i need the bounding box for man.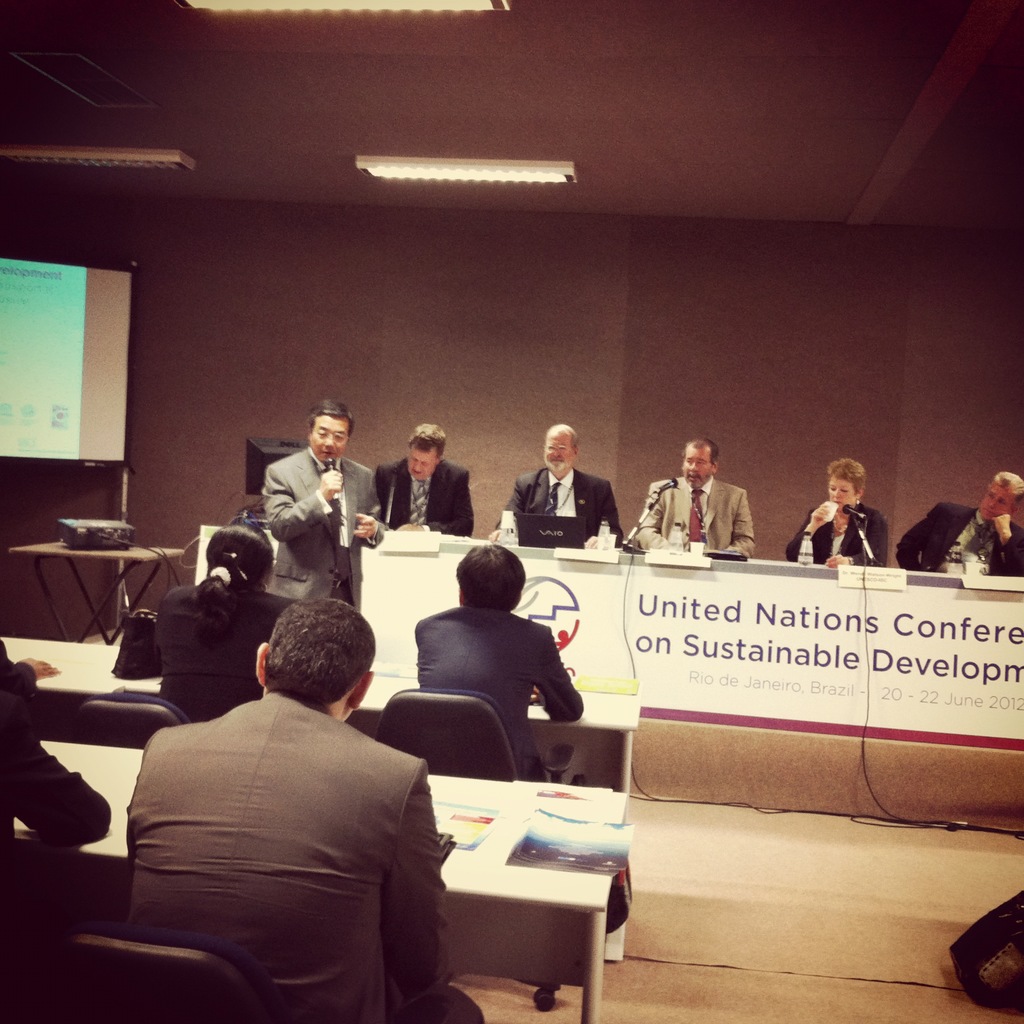
Here it is: (left=265, top=400, right=389, bottom=600).
